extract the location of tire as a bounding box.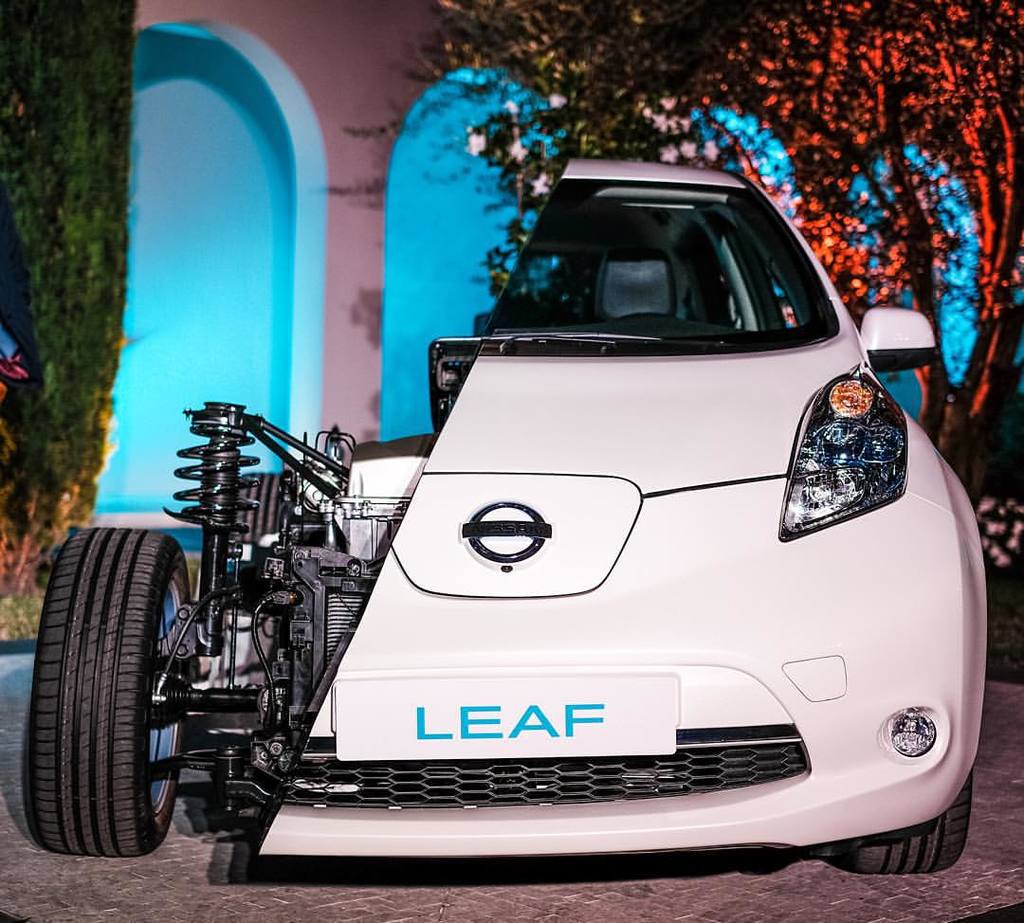
x1=833, y1=773, x2=971, y2=873.
